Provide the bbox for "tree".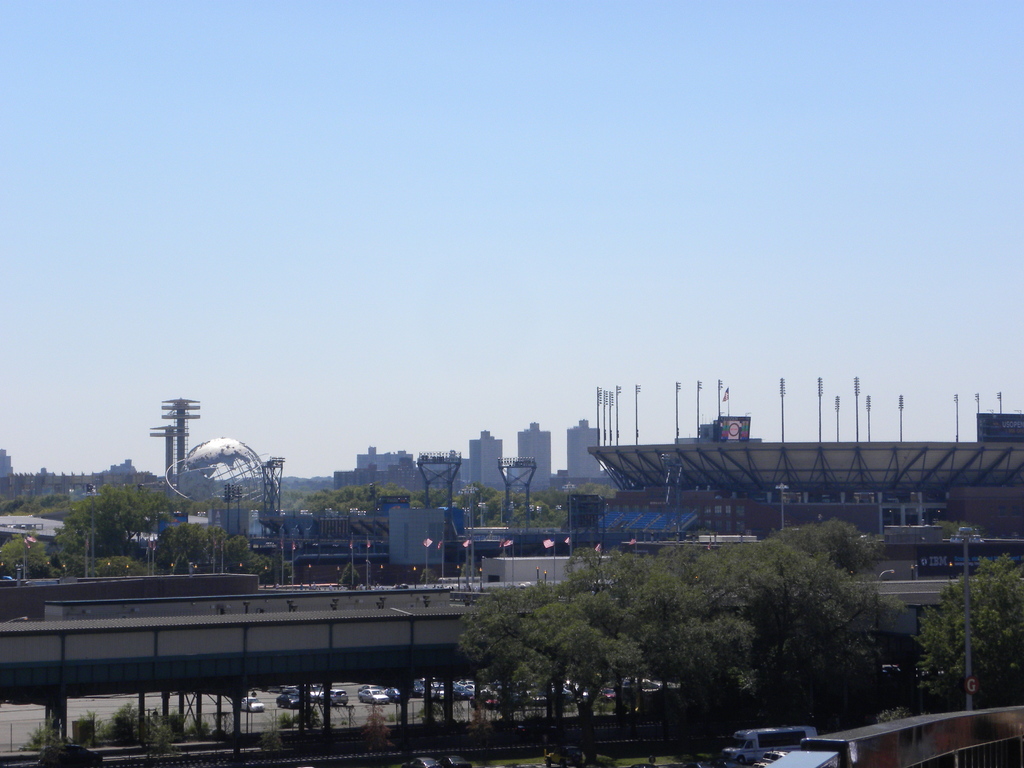
x1=277 y1=468 x2=616 y2=526.
